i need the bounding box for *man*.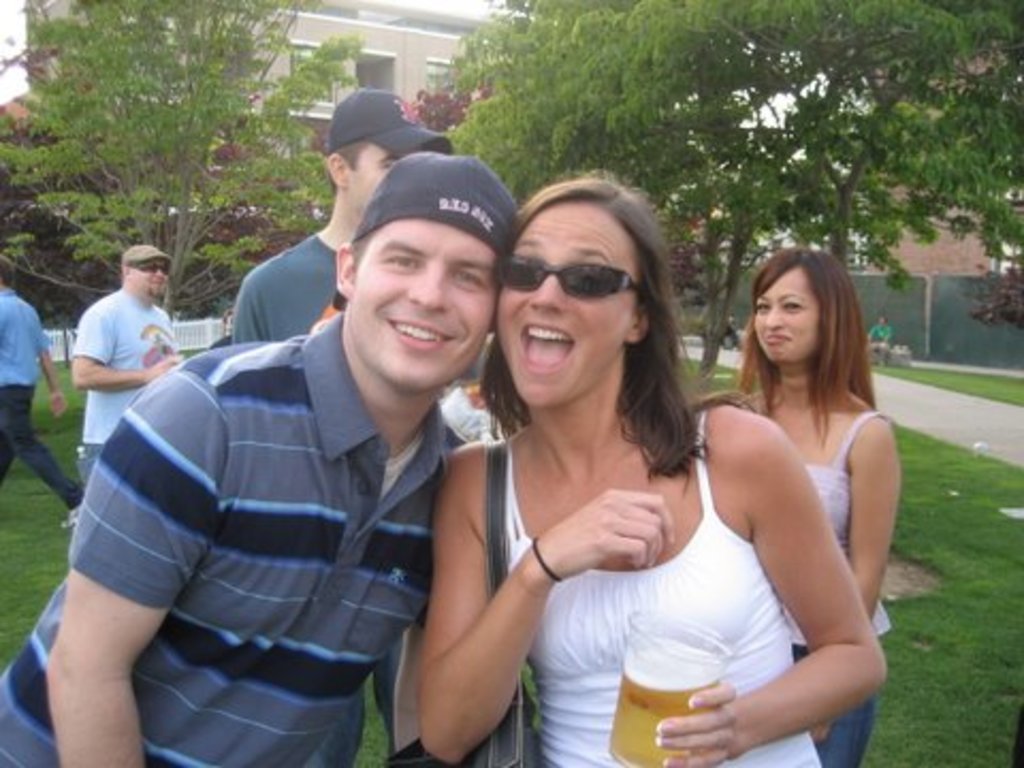
Here it is: [left=66, top=143, right=510, bottom=767].
